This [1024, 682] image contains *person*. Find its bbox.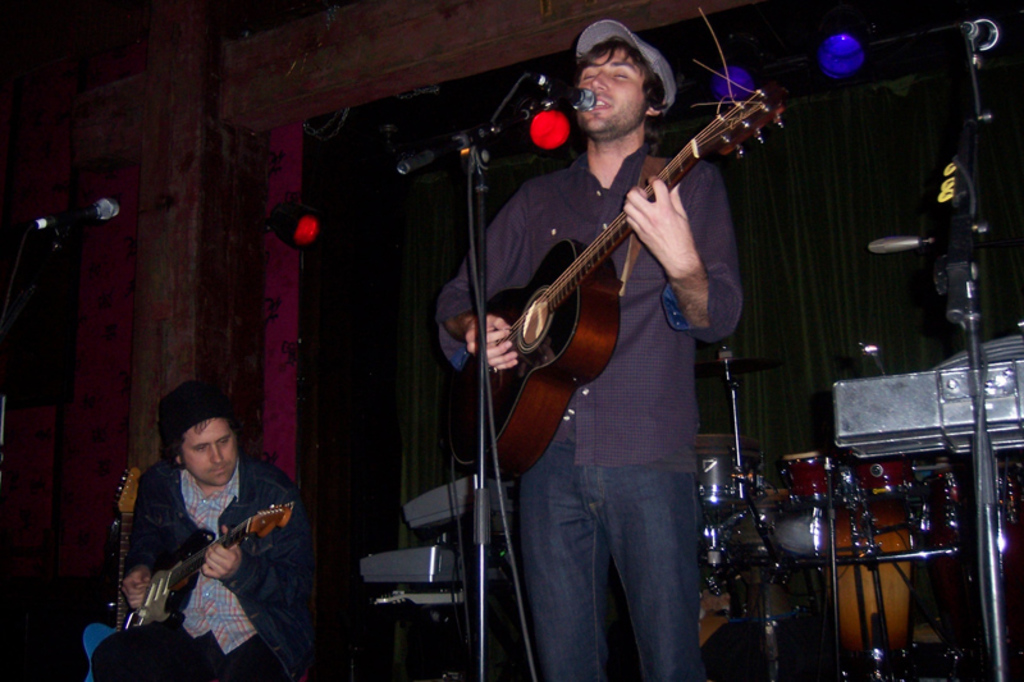
<region>426, 15, 746, 681</region>.
